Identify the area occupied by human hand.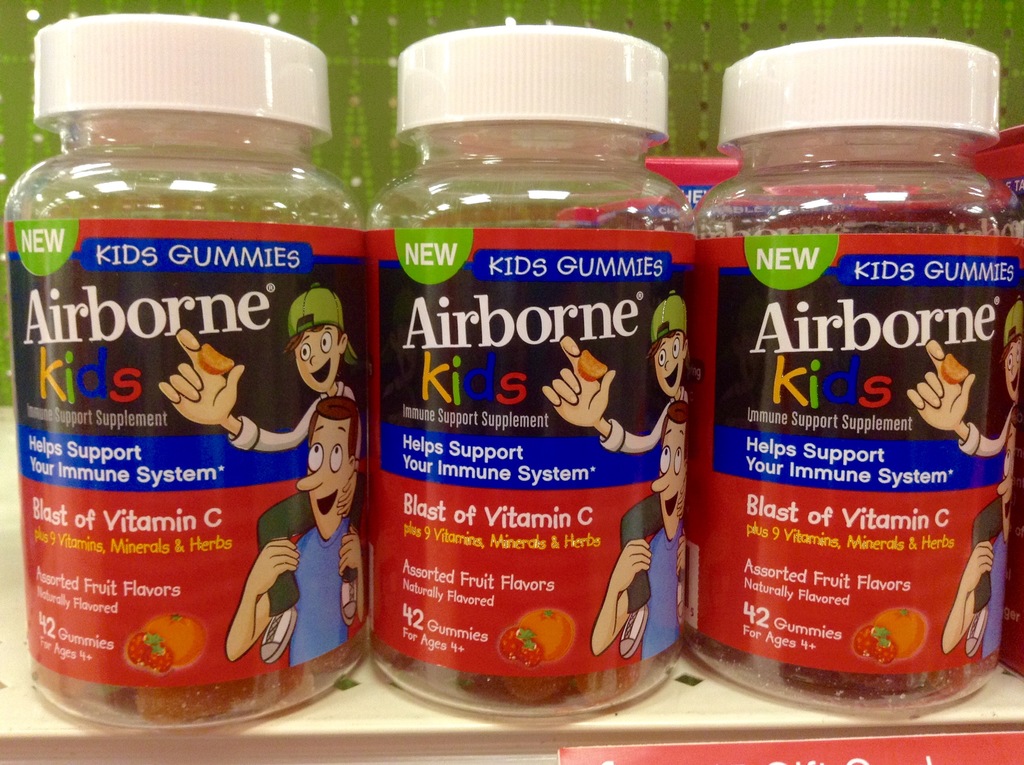
Area: 928:339:991:451.
